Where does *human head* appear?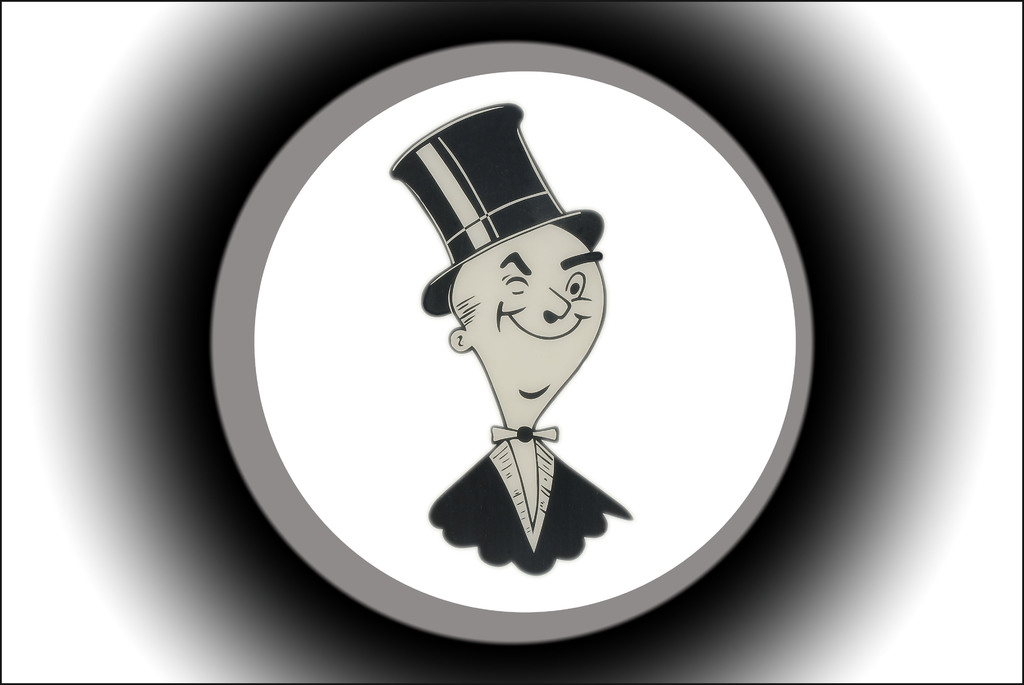
Appears at (422, 212, 615, 407).
